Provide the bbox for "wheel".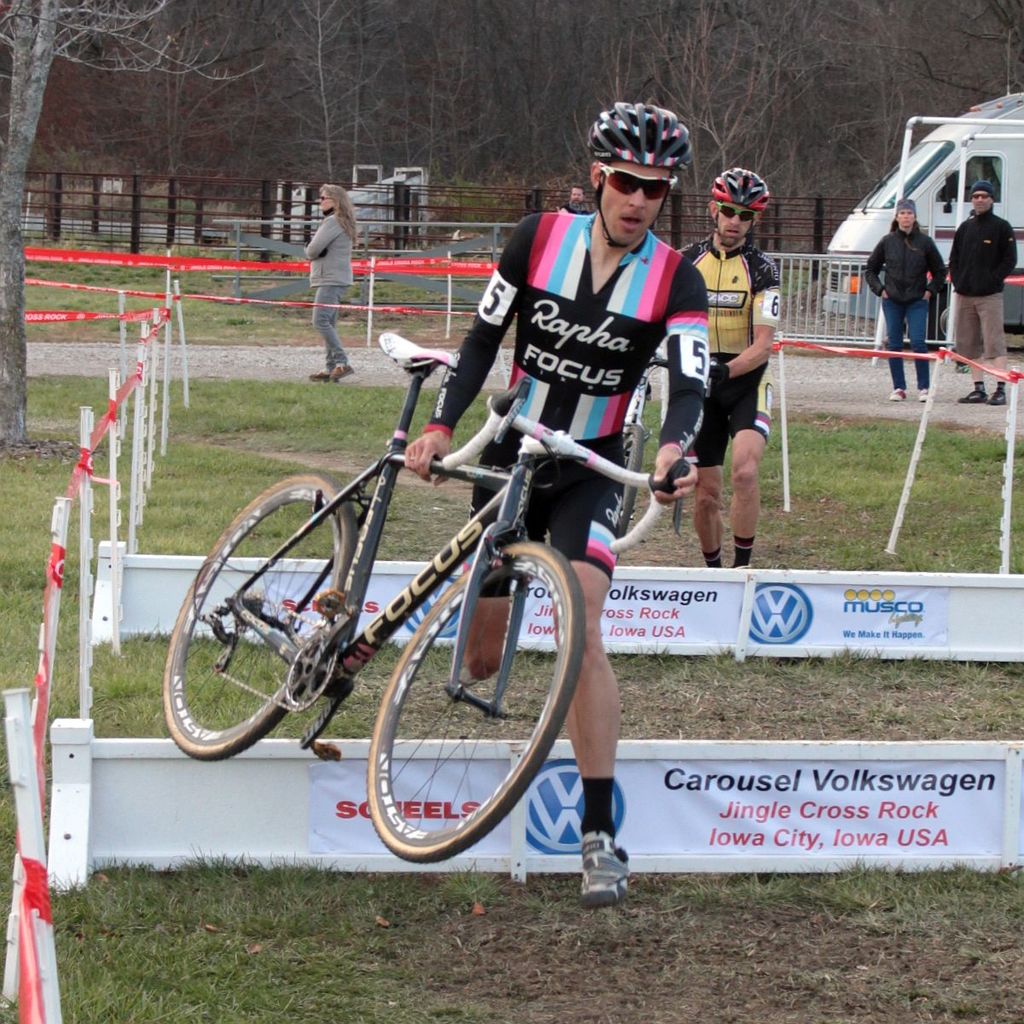
159 471 360 751.
